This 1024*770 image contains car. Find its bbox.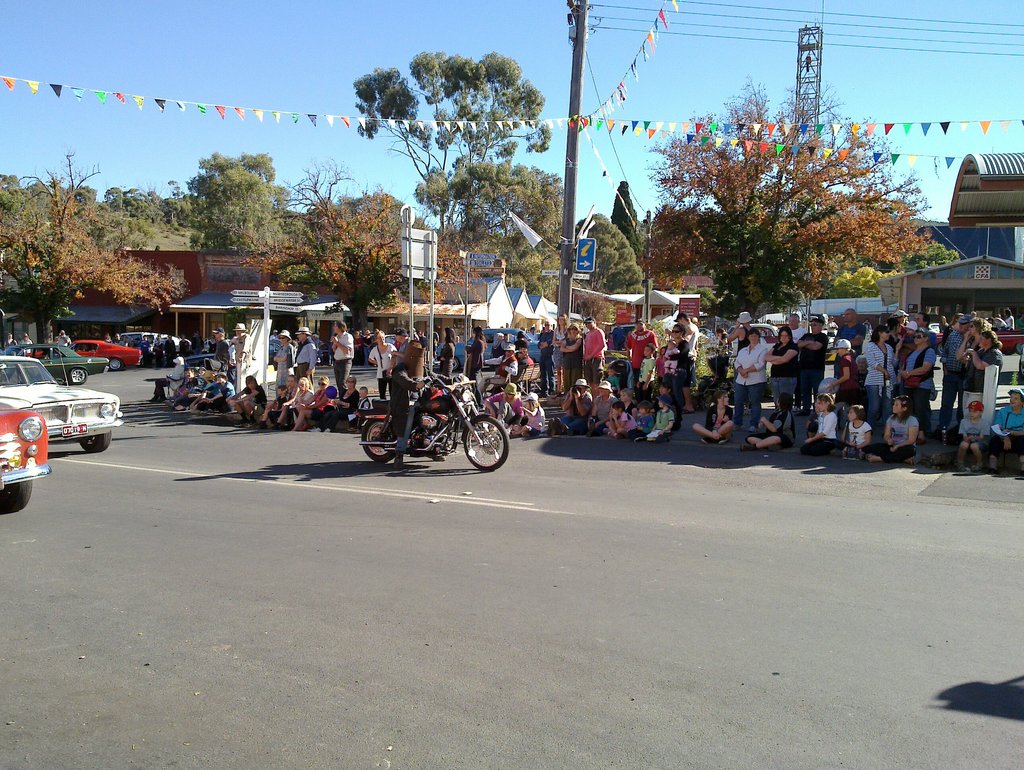
0, 349, 117, 461.
